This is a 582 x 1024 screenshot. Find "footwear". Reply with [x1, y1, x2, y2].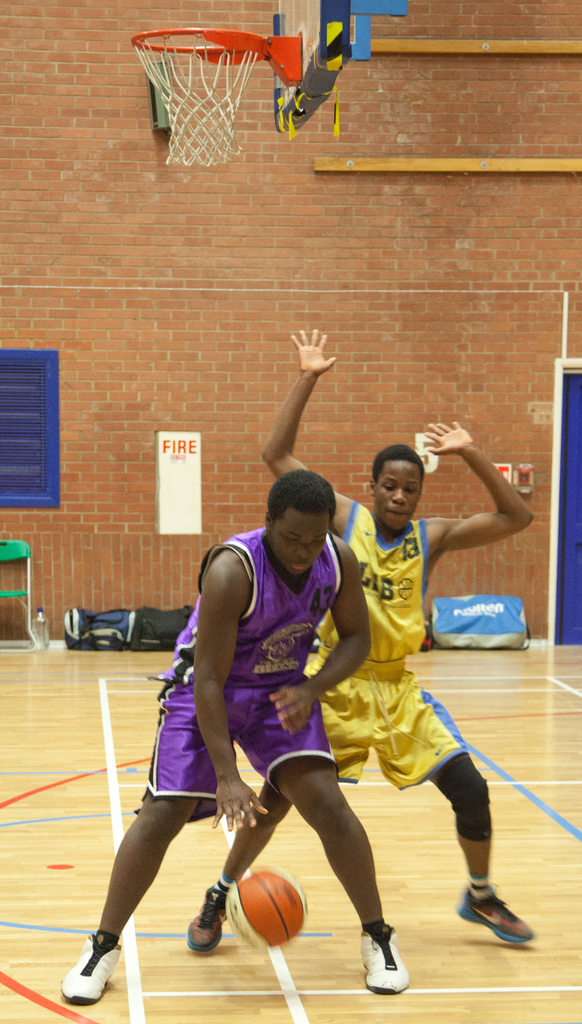
[473, 872, 544, 953].
